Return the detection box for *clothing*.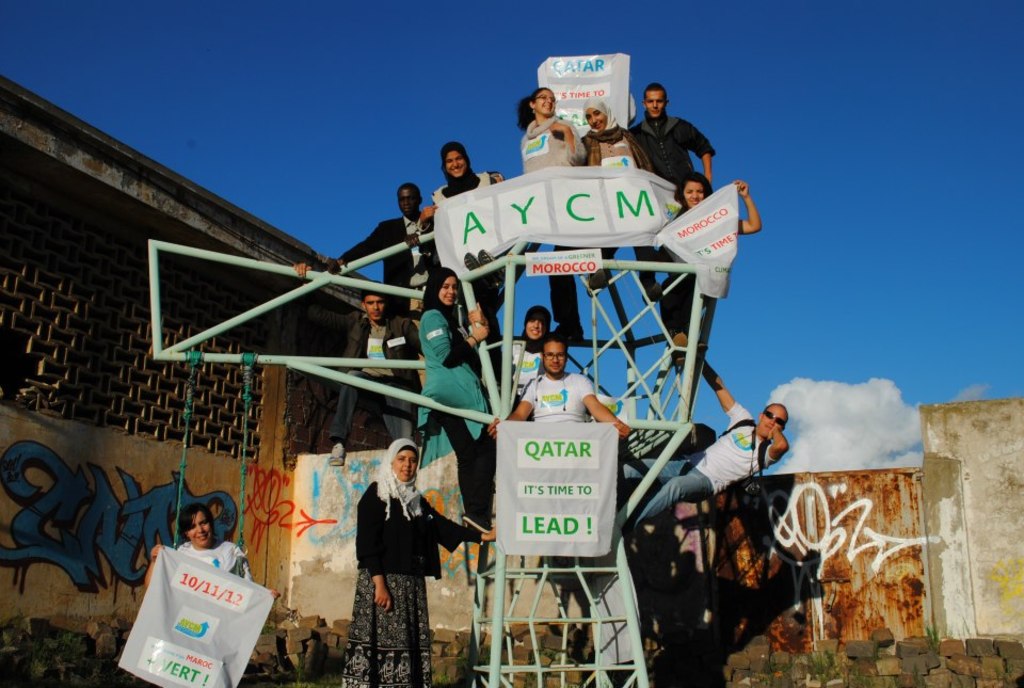
425:304:511:529.
